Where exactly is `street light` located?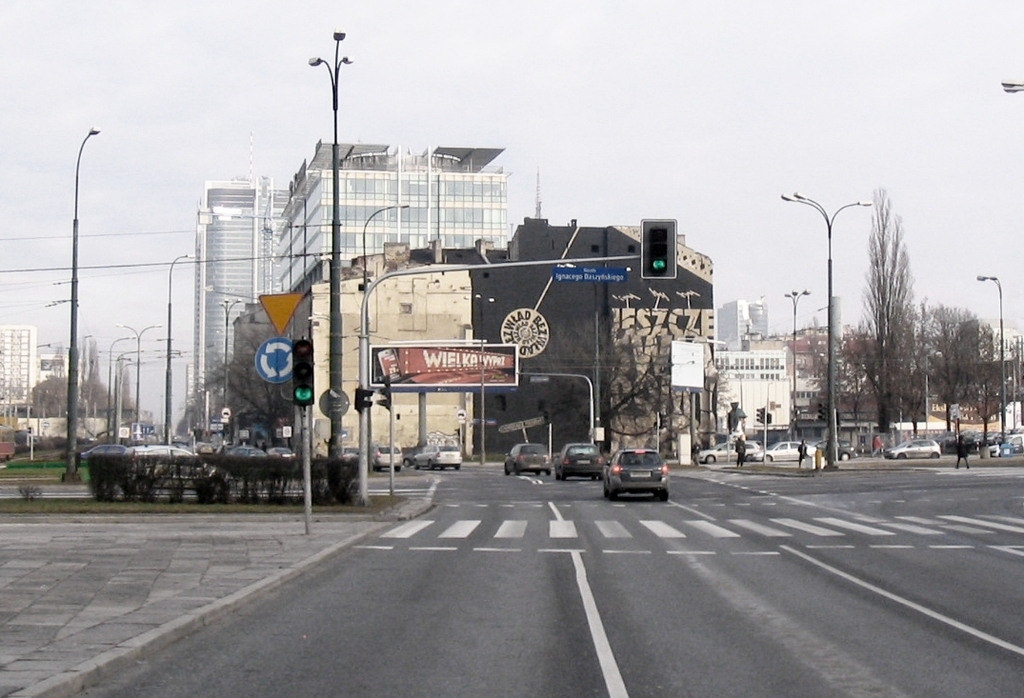
Its bounding box is {"left": 115, "top": 320, "right": 168, "bottom": 424}.
